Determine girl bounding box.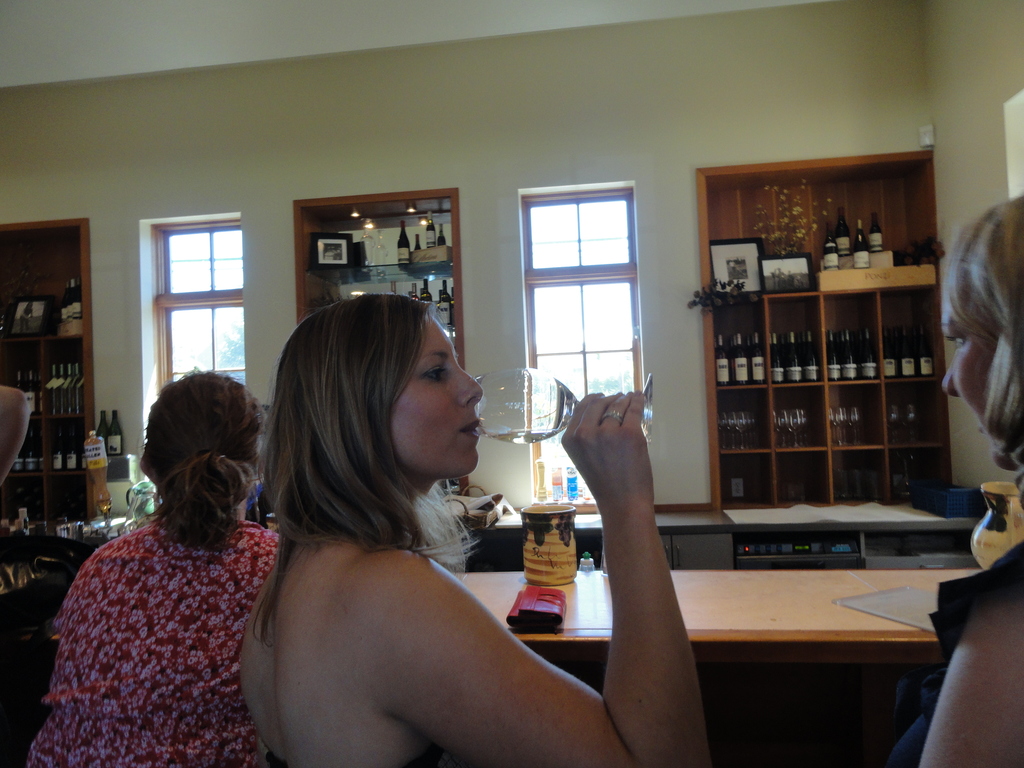
Determined: region(237, 300, 703, 765).
